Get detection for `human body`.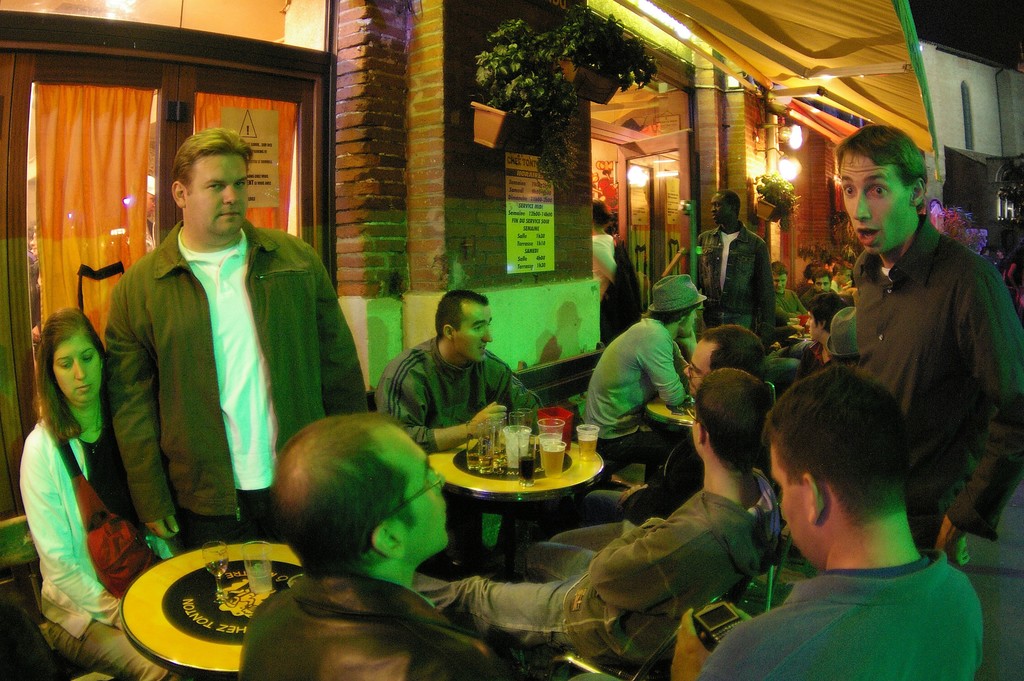
Detection: <region>229, 393, 503, 674</region>.
